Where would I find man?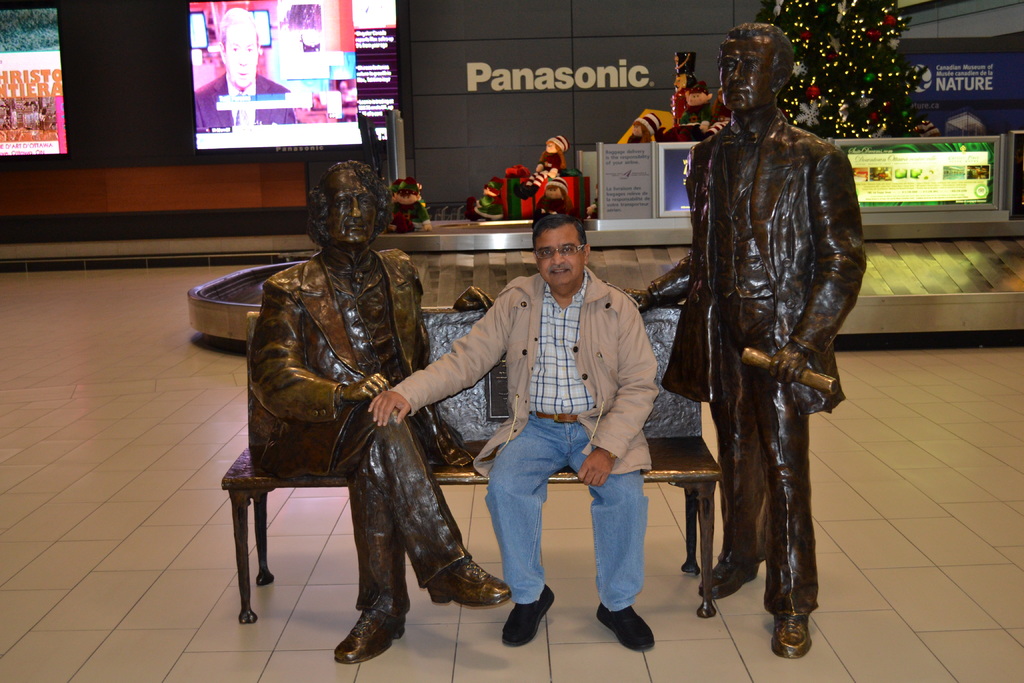
At 623, 19, 871, 654.
